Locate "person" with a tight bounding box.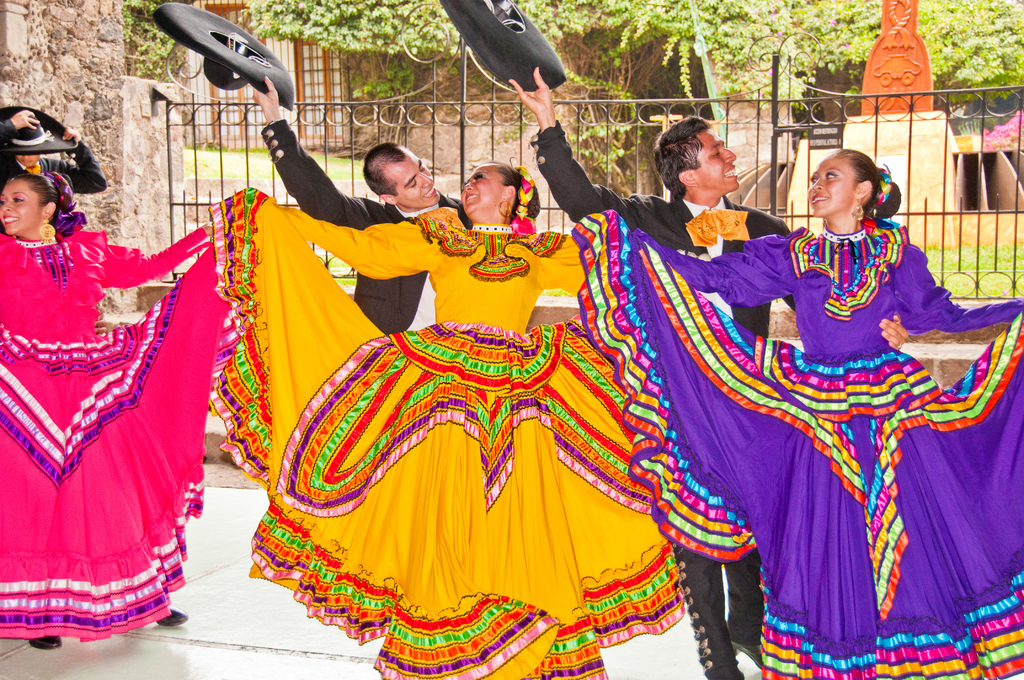
{"left": 0, "top": 102, "right": 113, "bottom": 229}.
